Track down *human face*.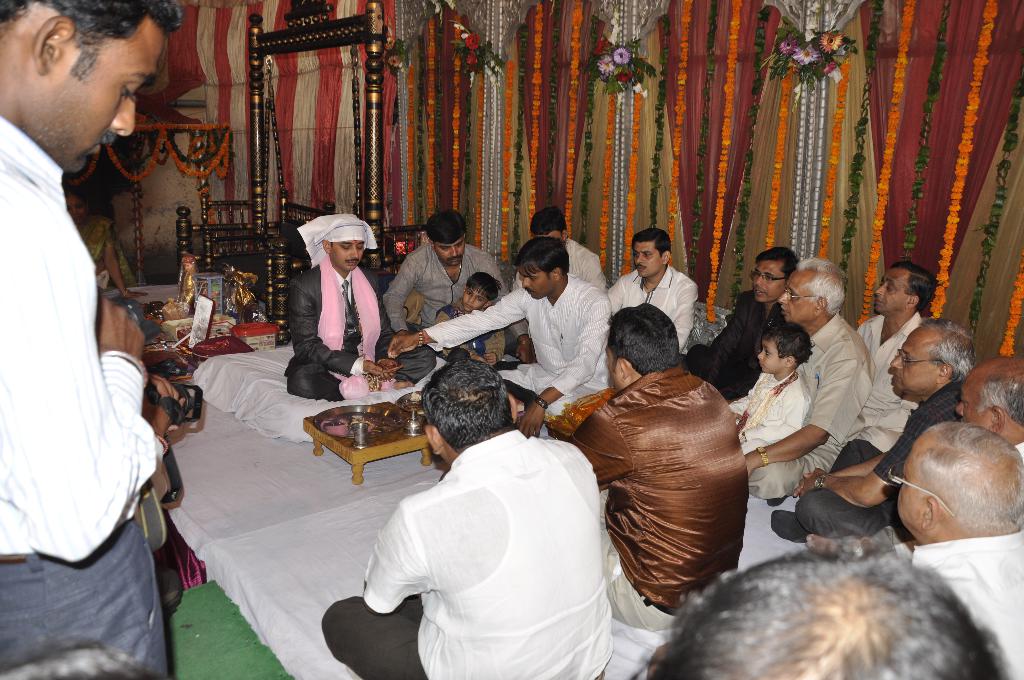
Tracked to 59/18/164/175.
